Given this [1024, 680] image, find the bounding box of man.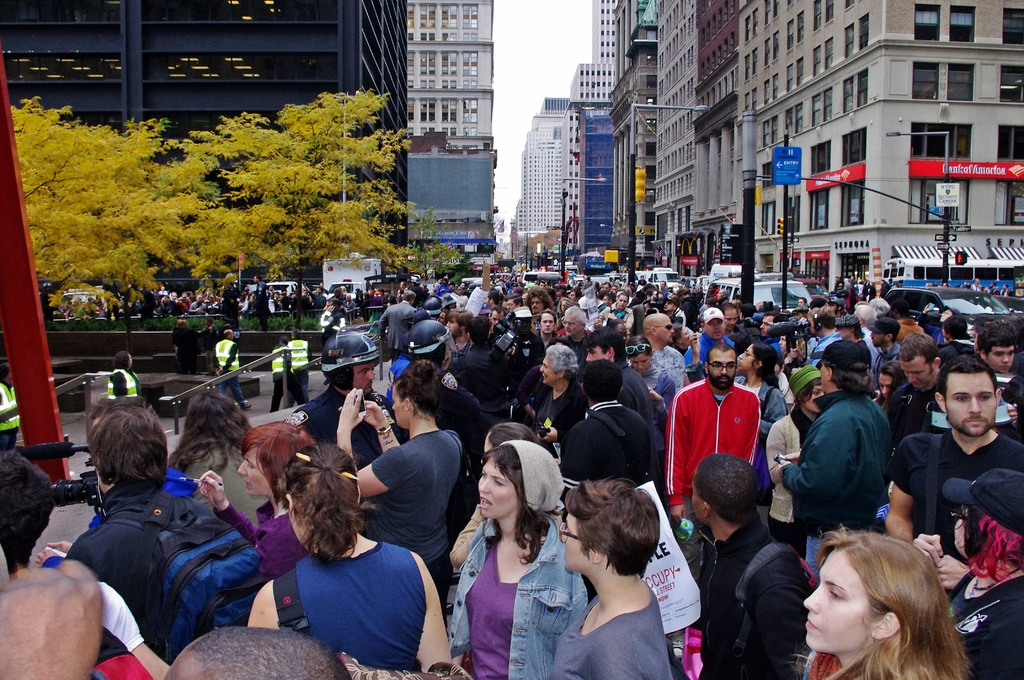
{"left": 388, "top": 318, "right": 493, "bottom": 542}.
